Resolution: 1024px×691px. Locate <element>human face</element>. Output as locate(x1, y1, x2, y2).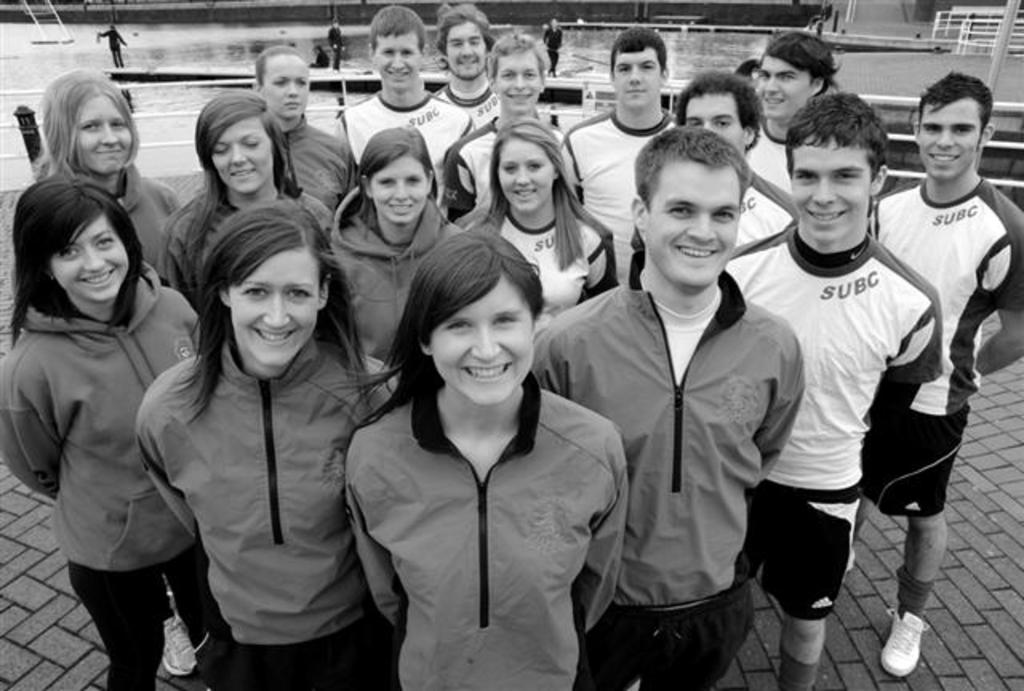
locate(757, 56, 813, 115).
